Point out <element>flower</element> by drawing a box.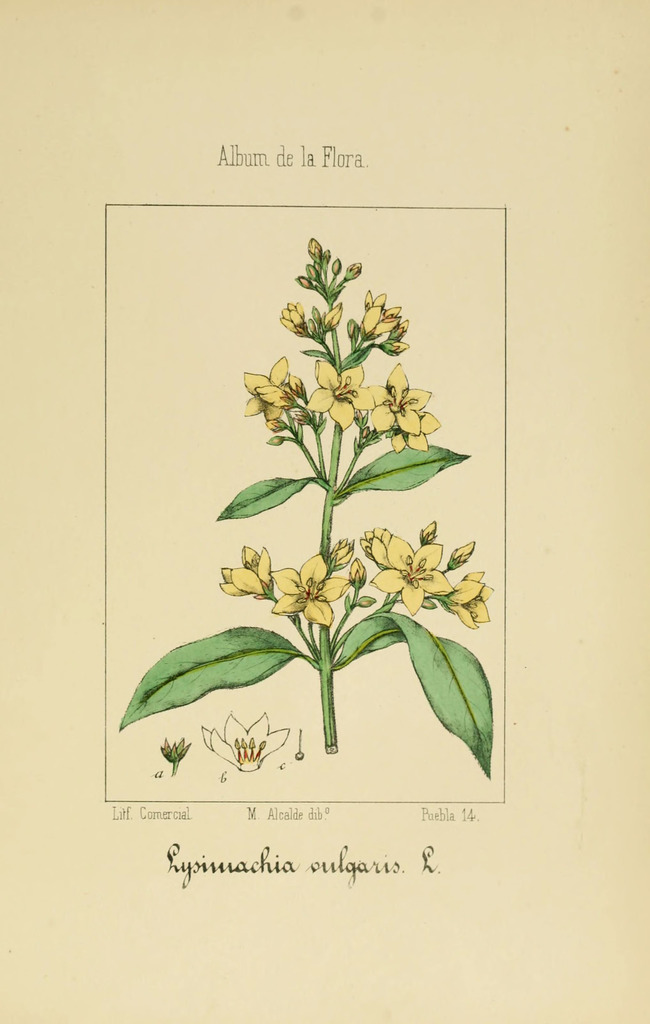
crop(345, 262, 362, 280).
